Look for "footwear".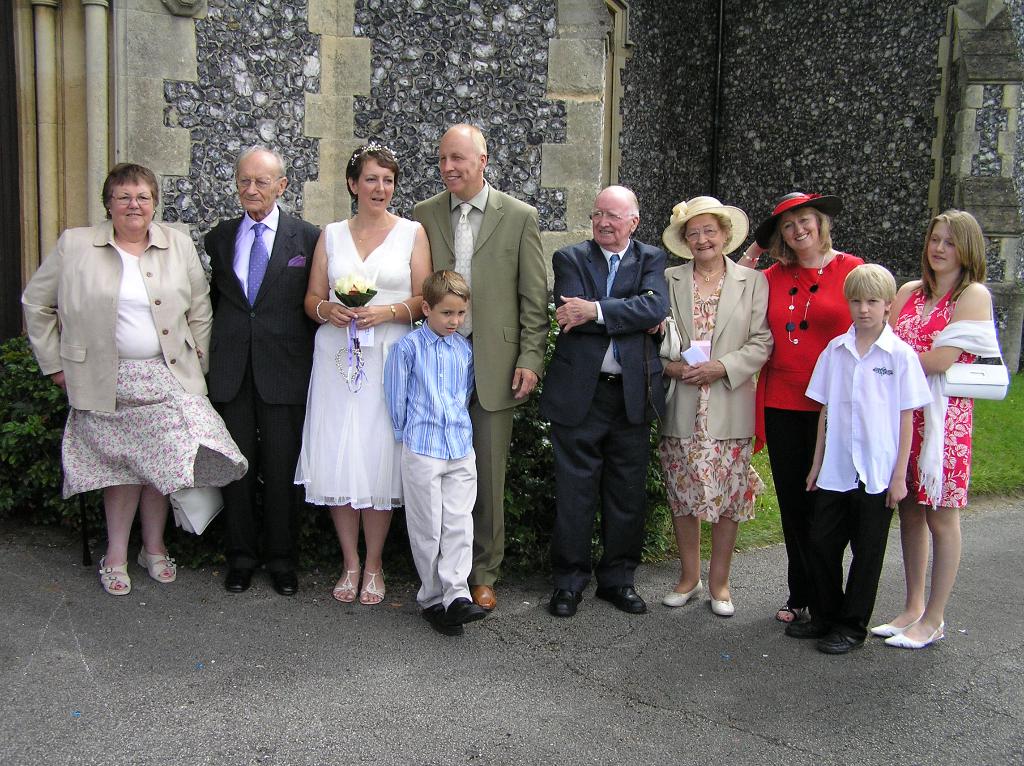
Found: 138, 545, 179, 583.
